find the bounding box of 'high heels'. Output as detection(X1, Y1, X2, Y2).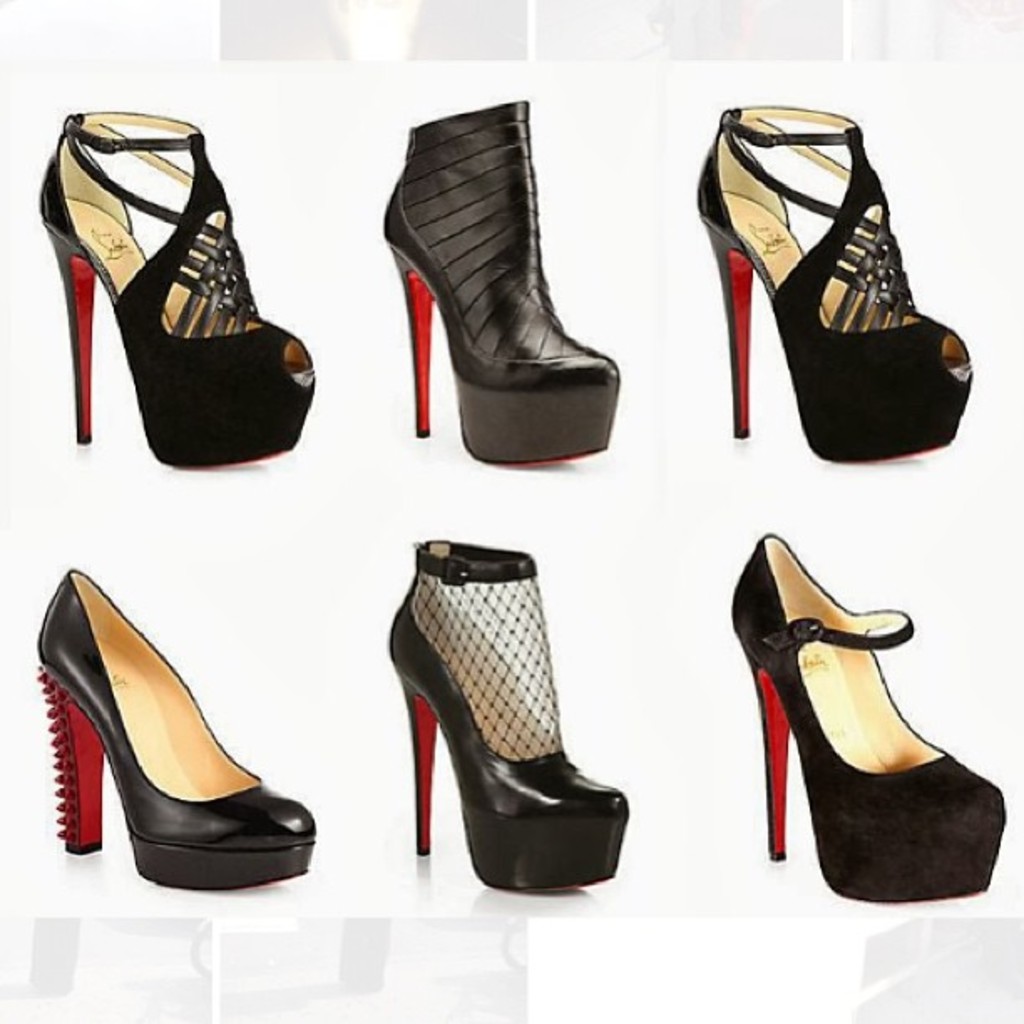
detection(35, 562, 318, 890).
